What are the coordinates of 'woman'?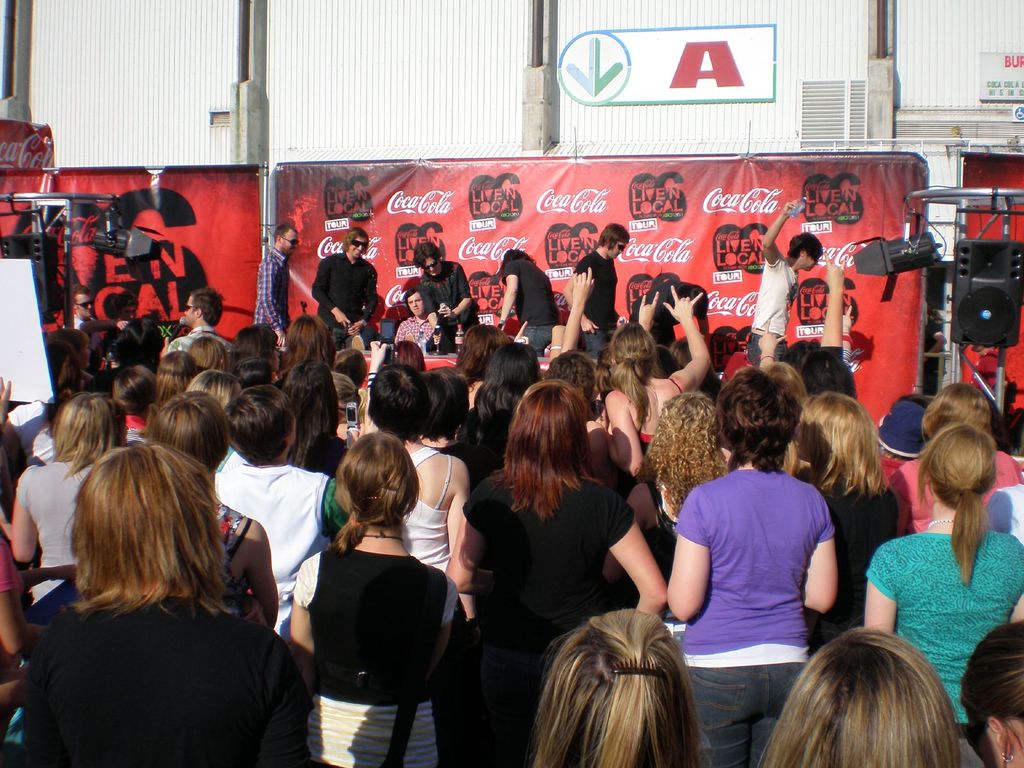
region(456, 380, 659, 764).
